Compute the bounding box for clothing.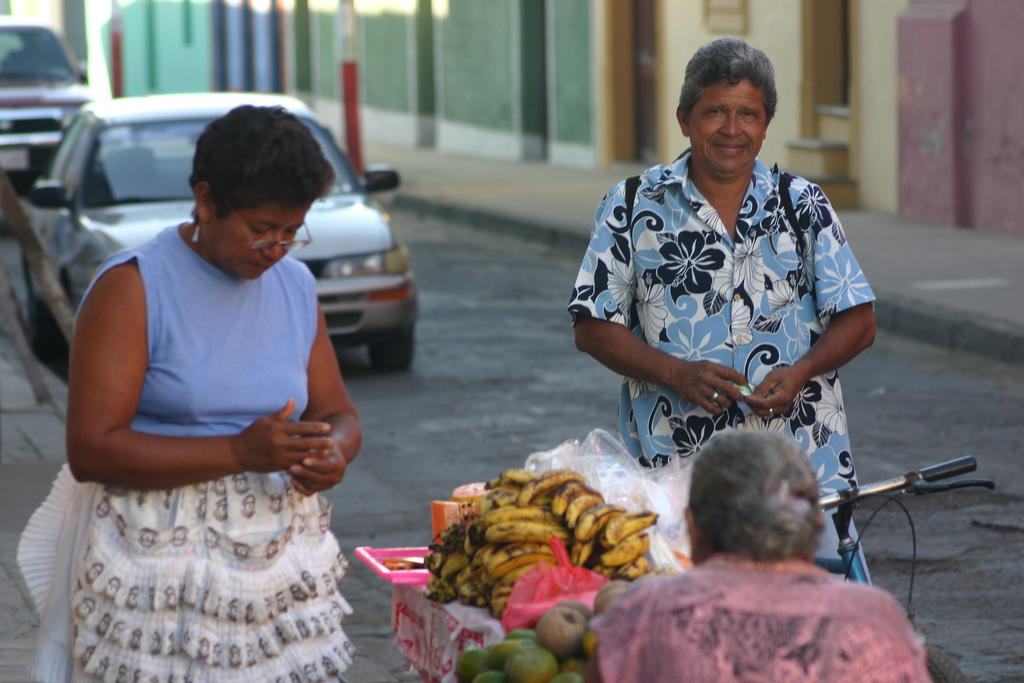
box=[17, 224, 359, 682].
